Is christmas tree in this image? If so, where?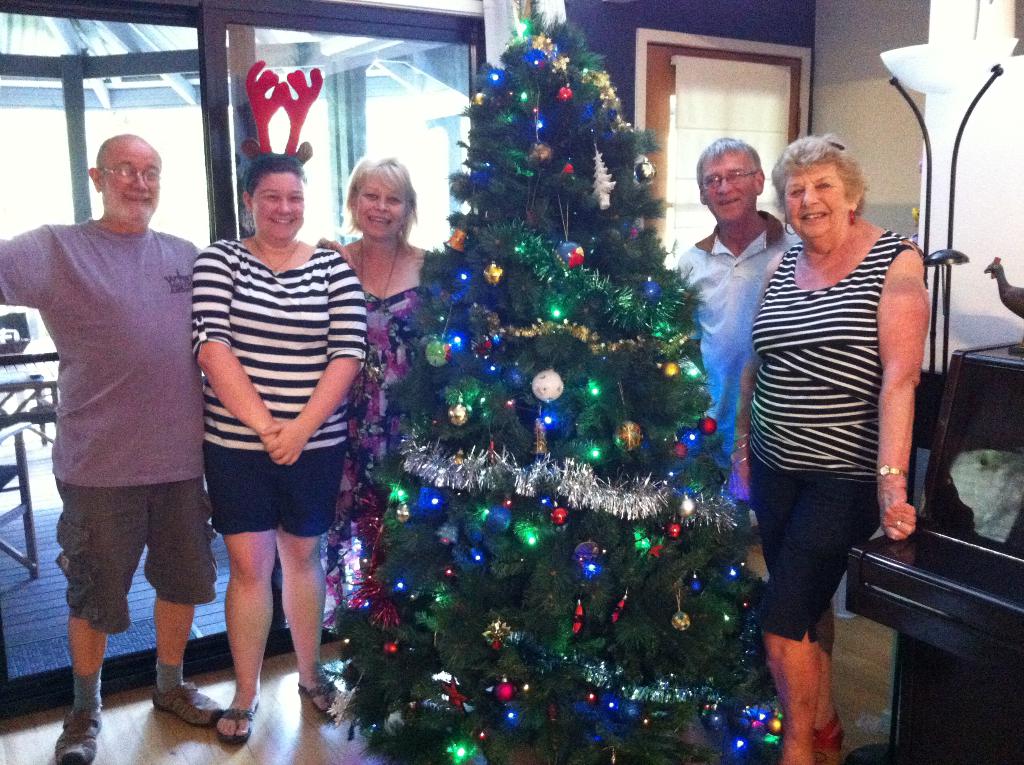
Yes, at <region>329, 12, 787, 761</region>.
